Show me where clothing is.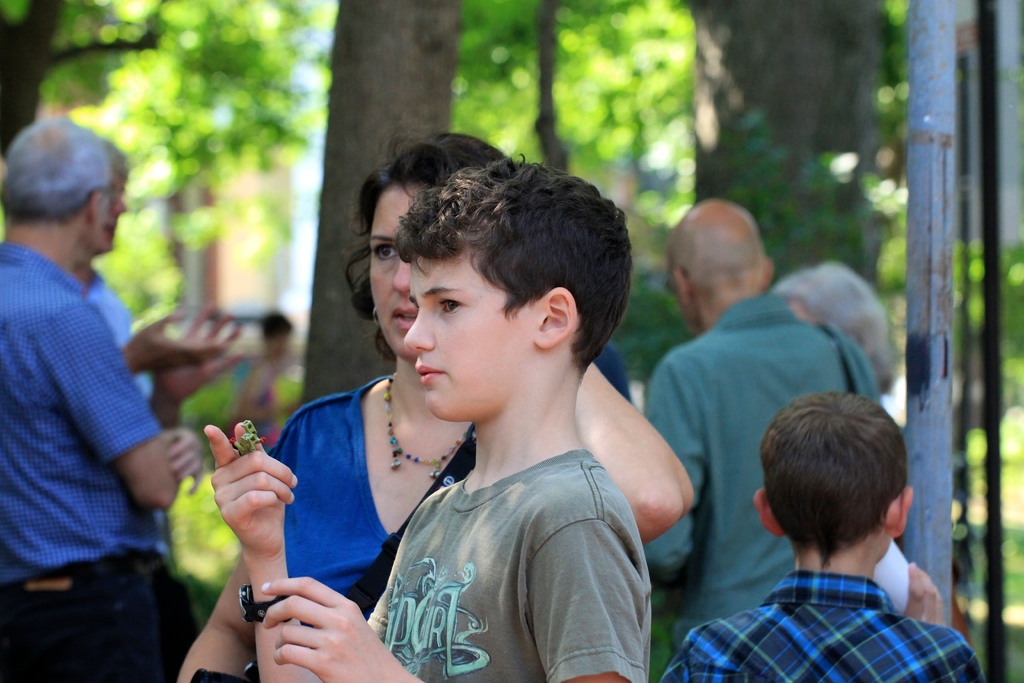
clothing is at x1=681, y1=561, x2=972, y2=680.
